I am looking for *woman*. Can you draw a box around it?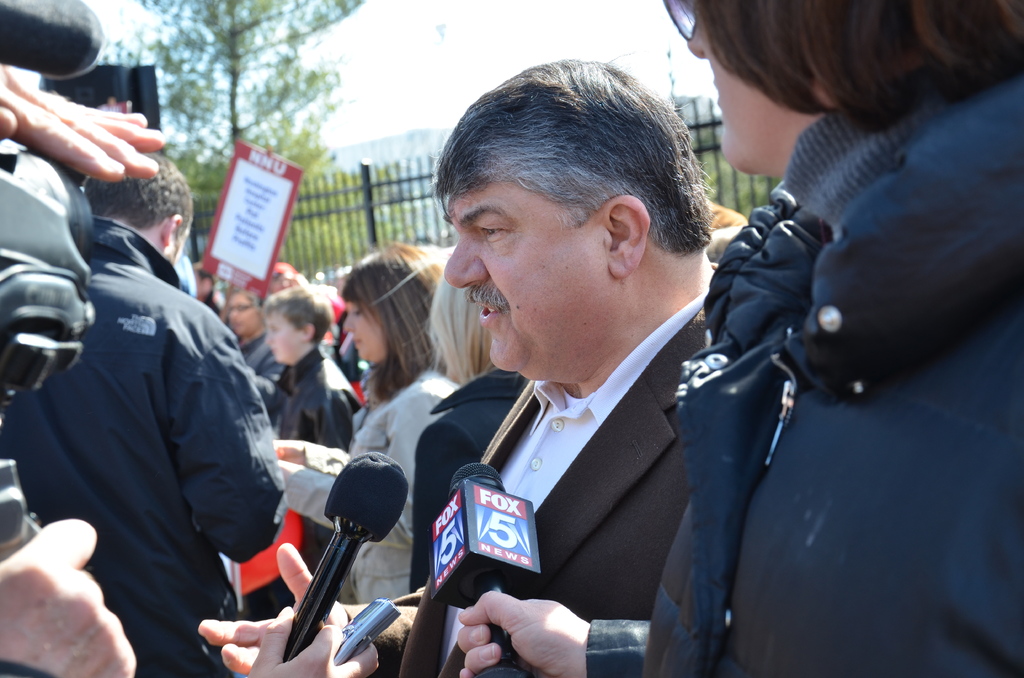
Sure, the bounding box is rect(265, 245, 472, 610).
